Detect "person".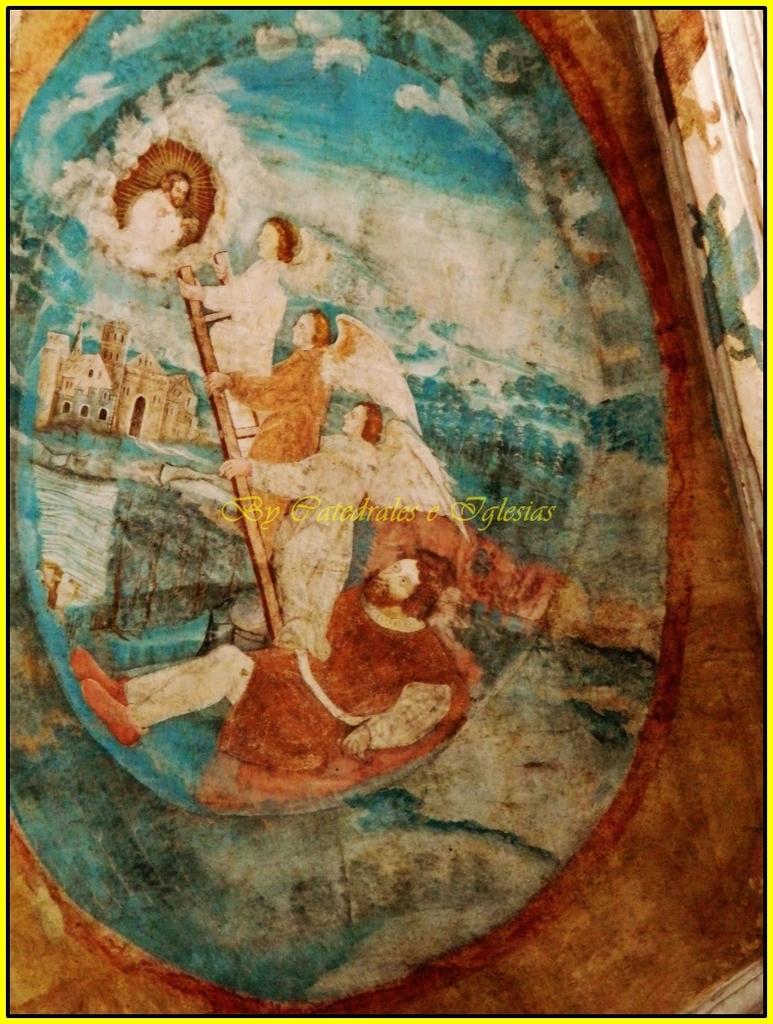
Detected at 177,213,290,459.
